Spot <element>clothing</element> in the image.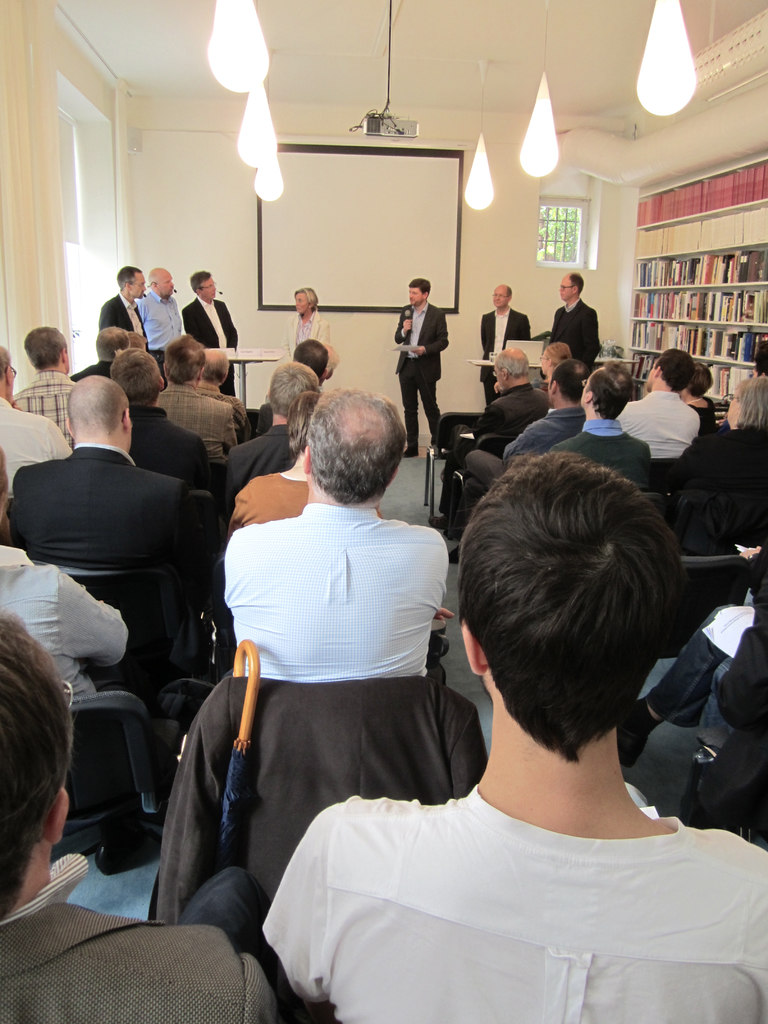
<element>clothing</element> found at pyautogui.locateOnScreen(513, 409, 563, 449).
